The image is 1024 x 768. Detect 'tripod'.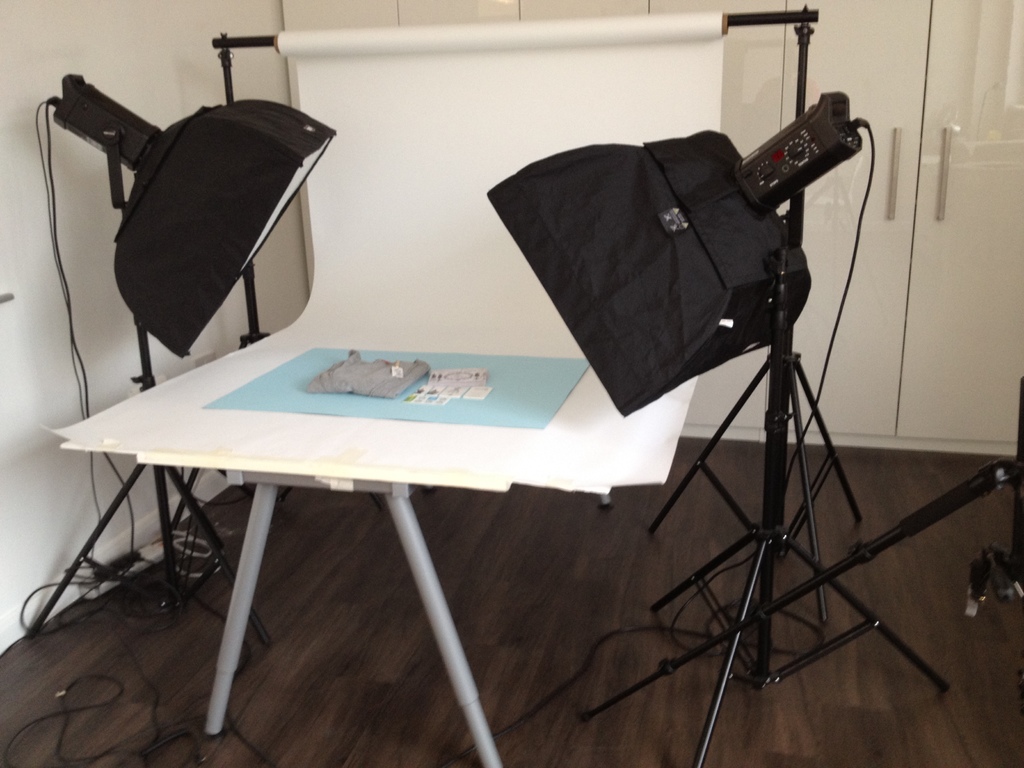
Detection: bbox=[644, 213, 868, 622].
